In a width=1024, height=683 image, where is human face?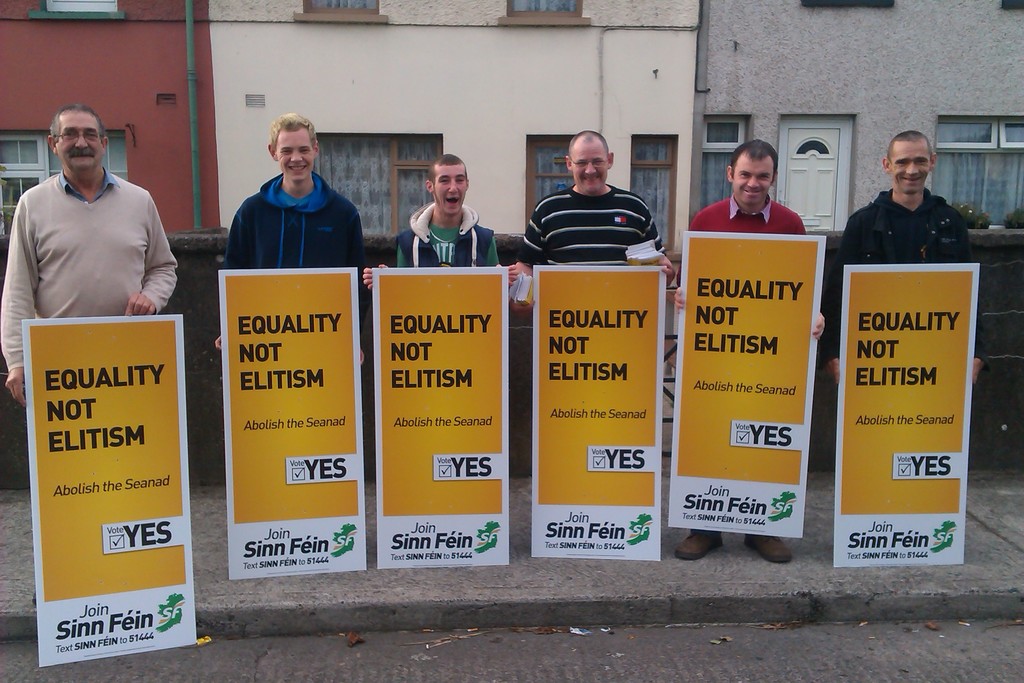
bbox(435, 161, 467, 212).
